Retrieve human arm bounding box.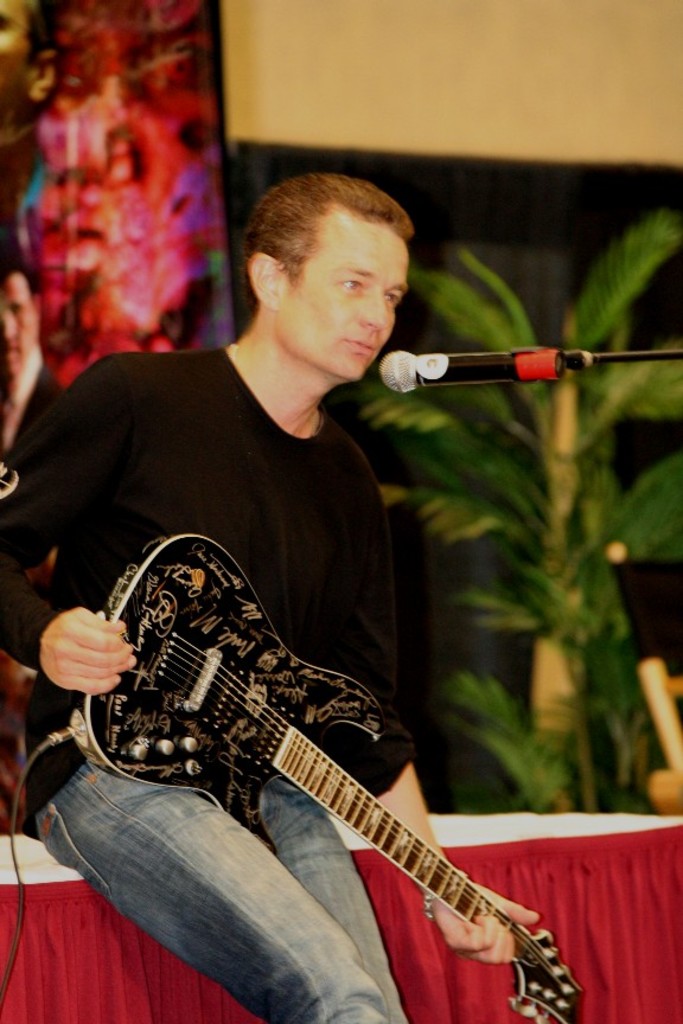
Bounding box: rect(0, 351, 134, 695).
